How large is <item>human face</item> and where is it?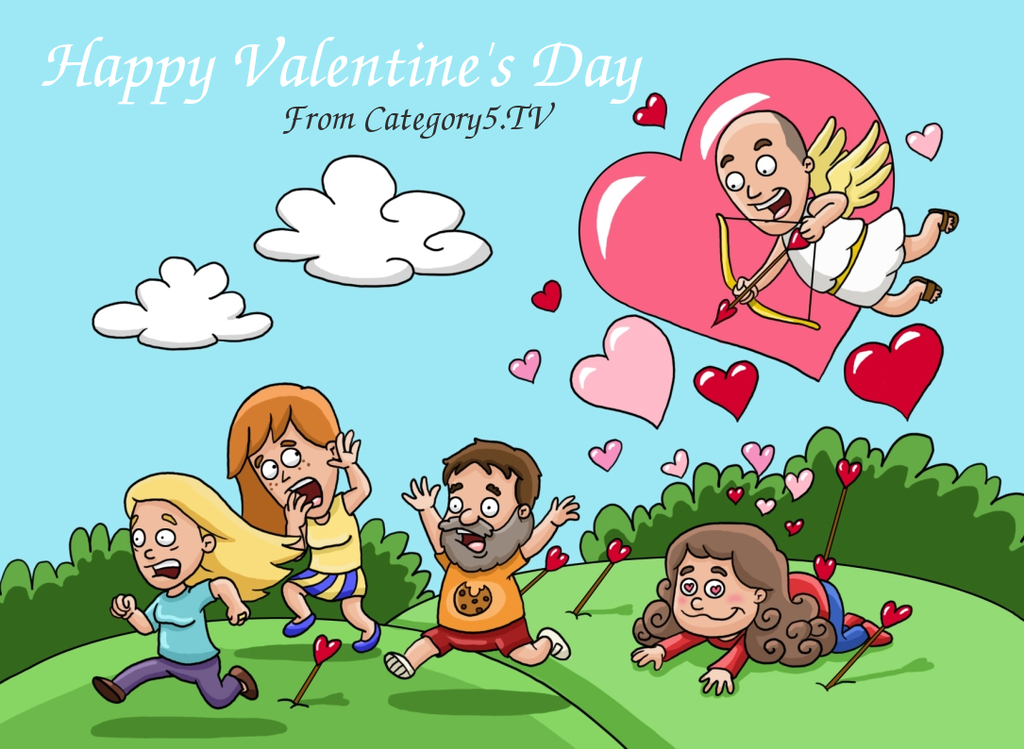
Bounding box: rect(716, 119, 806, 232).
